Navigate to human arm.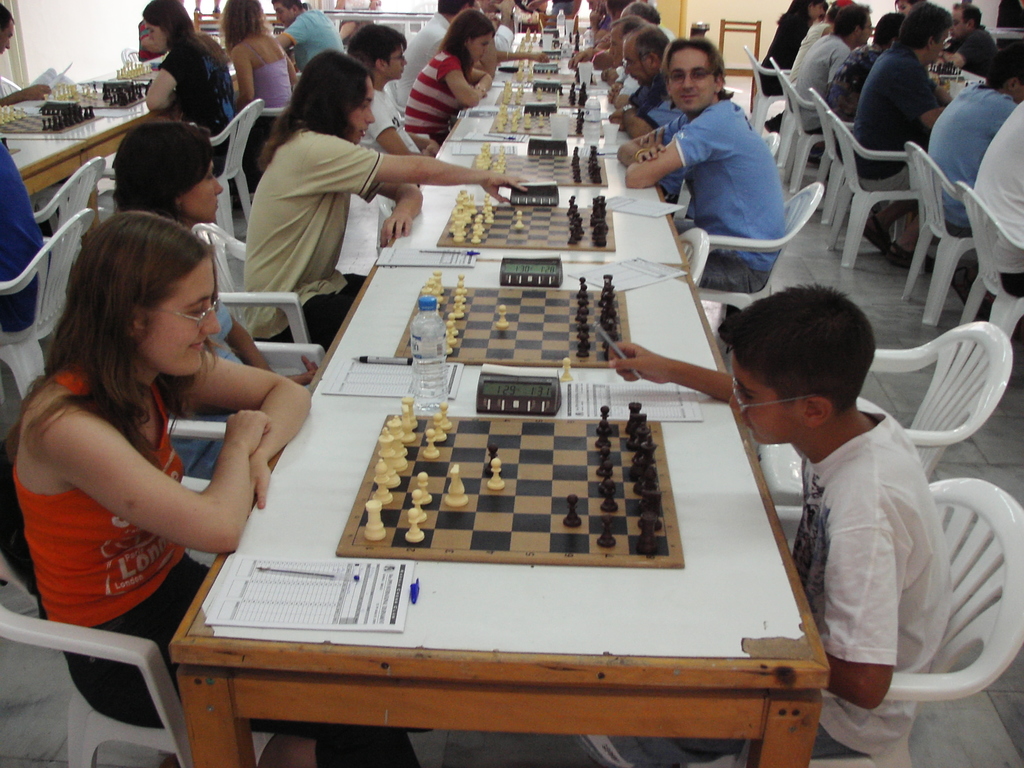
Navigation target: <box>225,309,271,372</box>.
